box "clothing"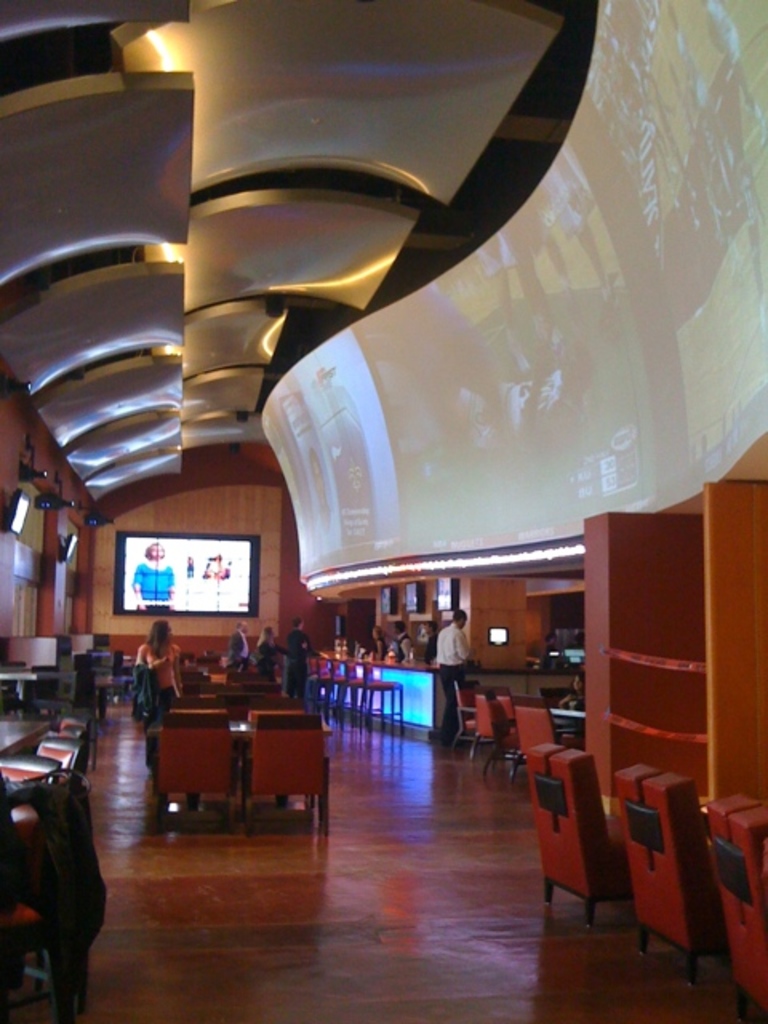
[left=440, top=626, right=466, bottom=738]
